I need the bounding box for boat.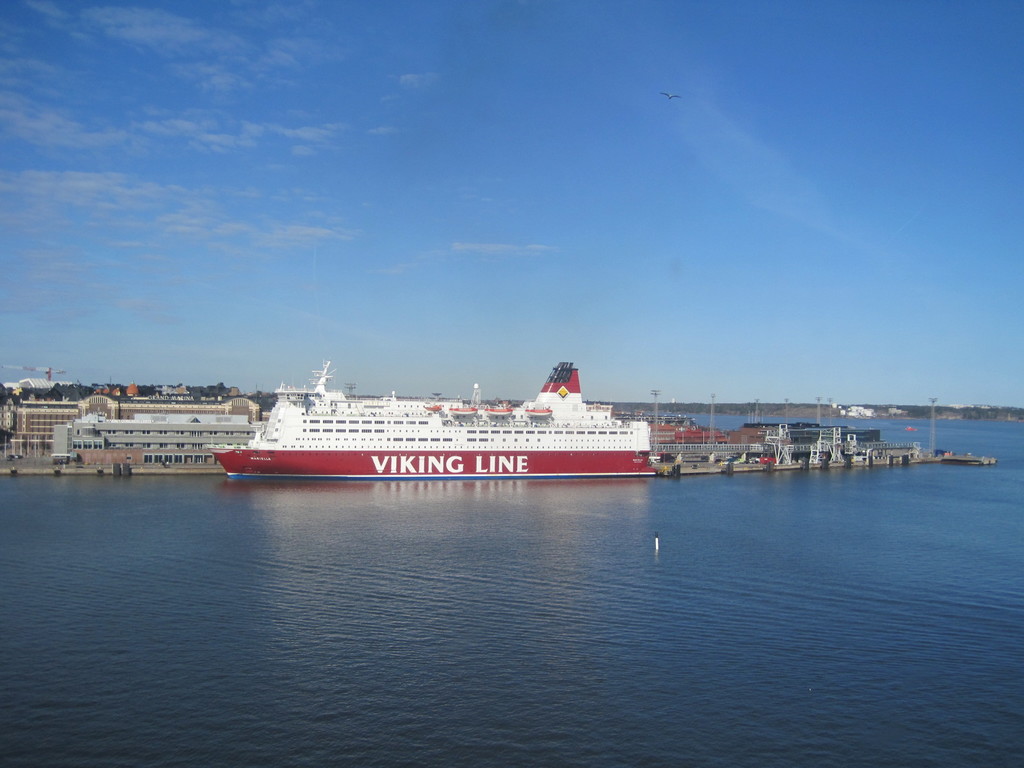
Here it is: box=[229, 360, 723, 497].
